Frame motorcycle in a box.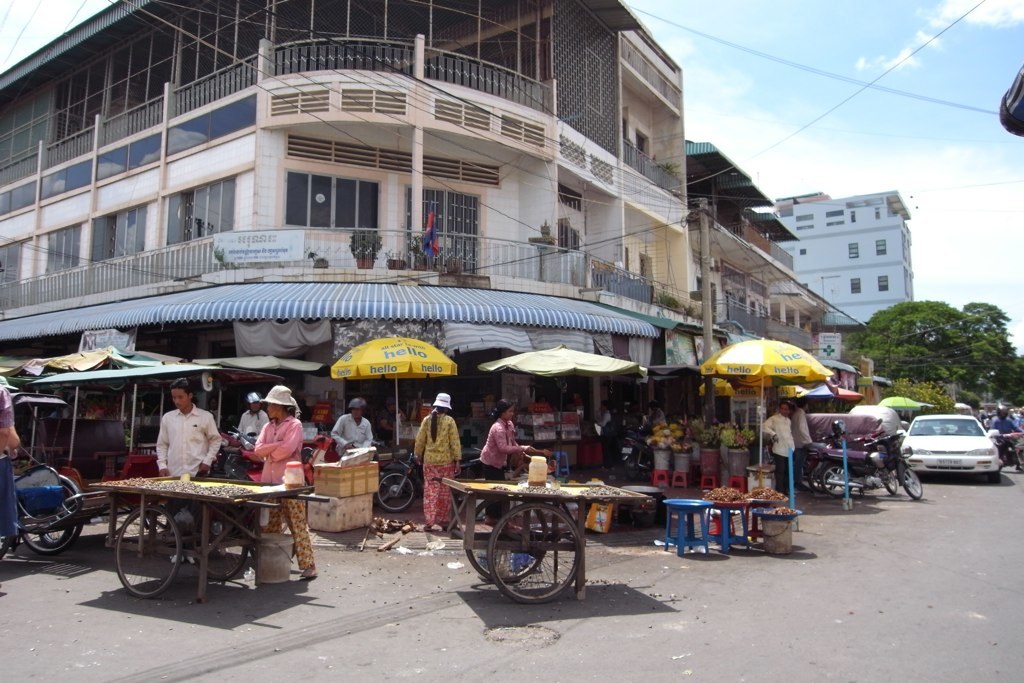
bbox=(374, 447, 481, 512).
